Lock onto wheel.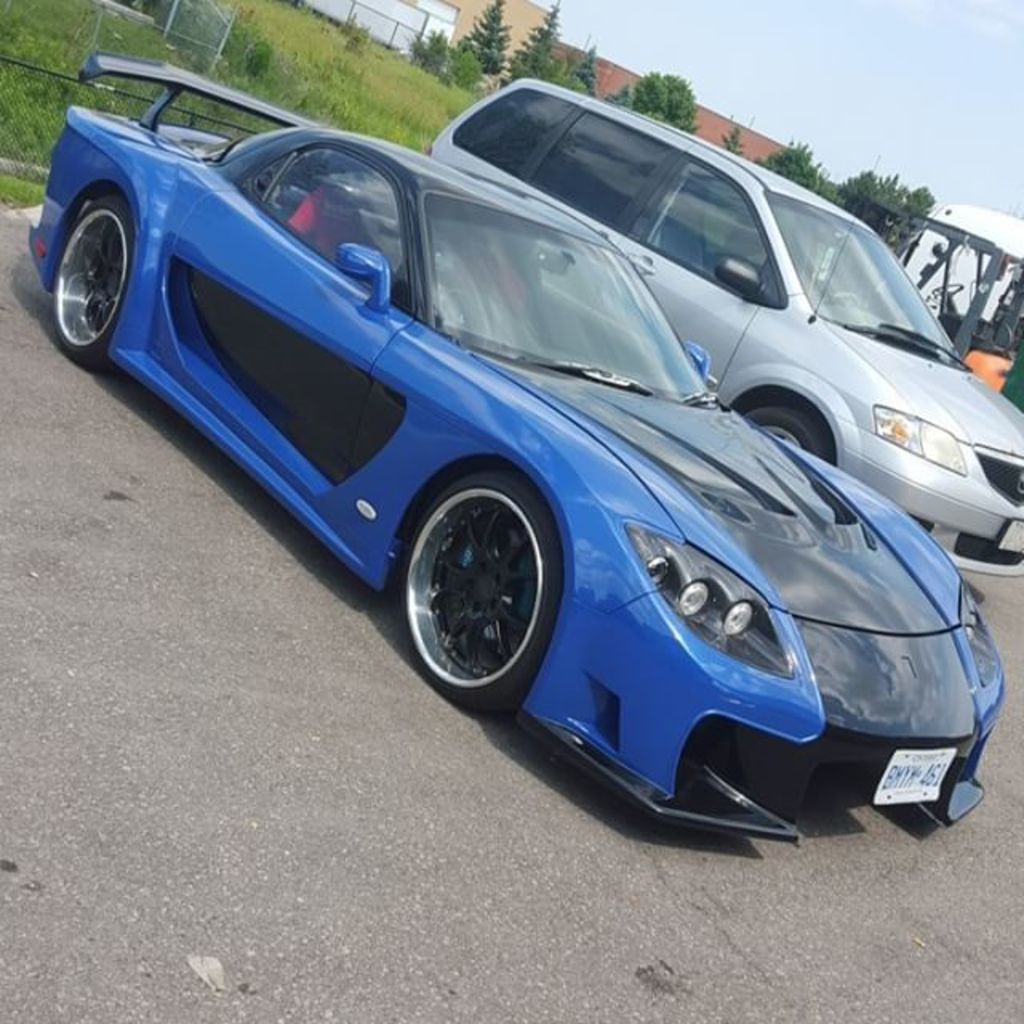
Locked: bbox=[405, 477, 544, 718].
